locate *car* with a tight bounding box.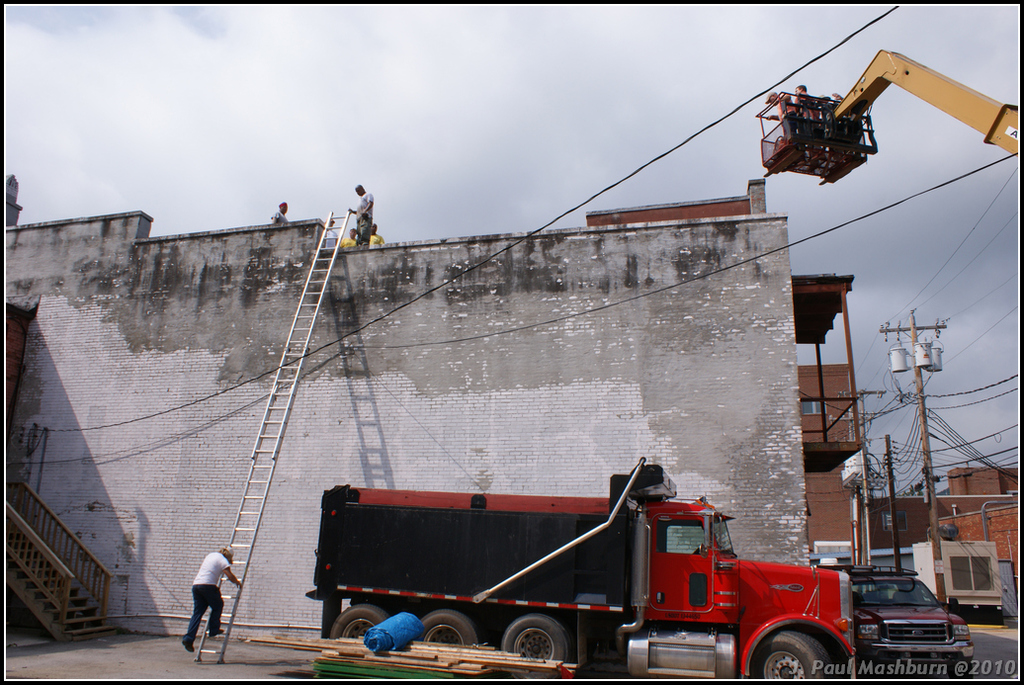
x1=819, y1=567, x2=976, y2=684.
